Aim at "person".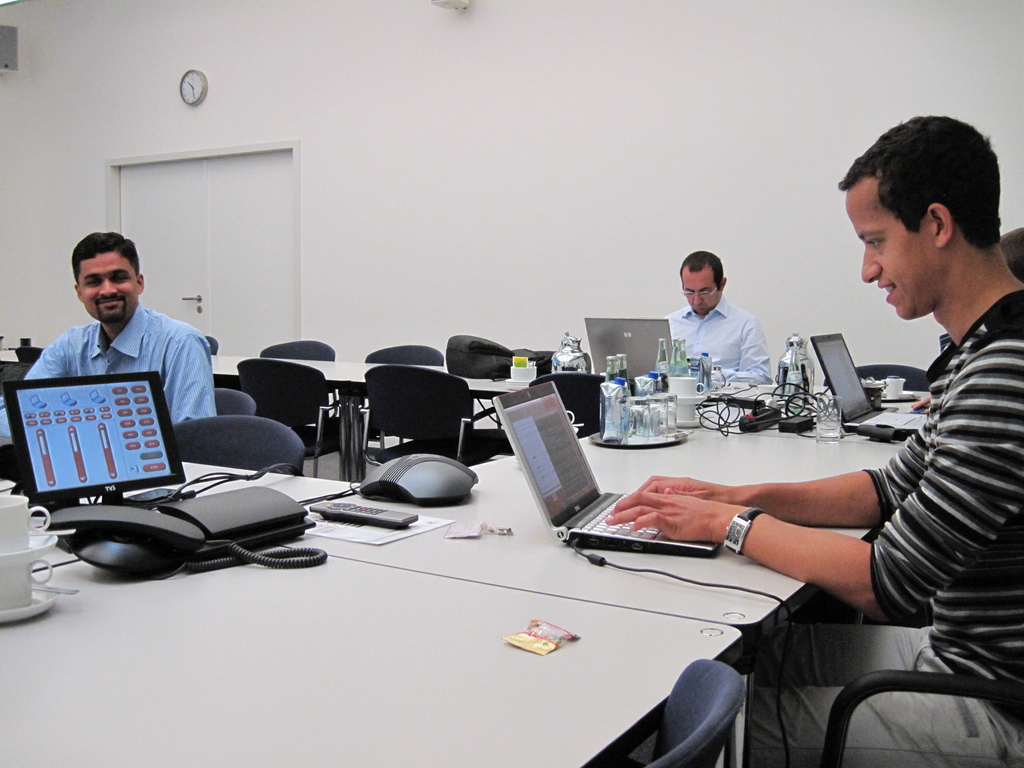
Aimed at [604, 113, 1023, 767].
